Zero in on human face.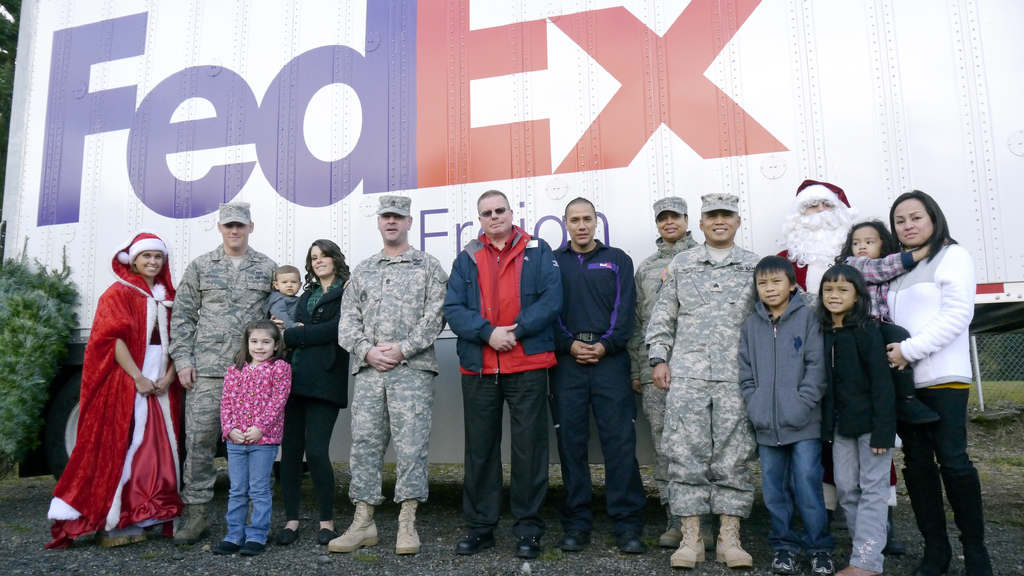
Zeroed in: <region>757, 272, 788, 306</region>.
